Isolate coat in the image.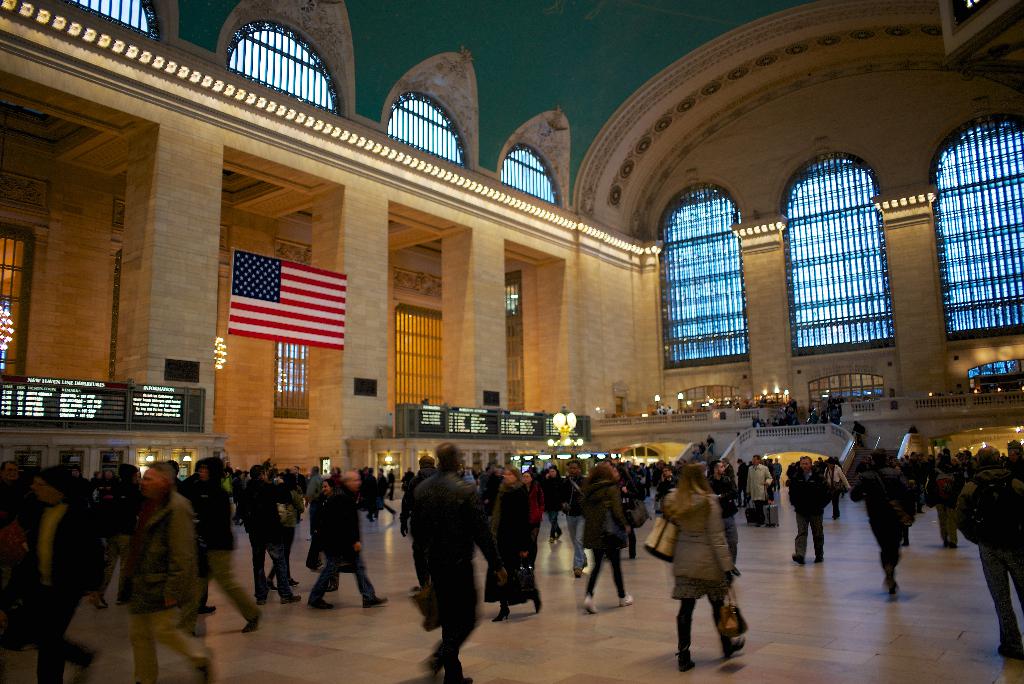
Isolated region: [left=847, top=462, right=917, bottom=543].
